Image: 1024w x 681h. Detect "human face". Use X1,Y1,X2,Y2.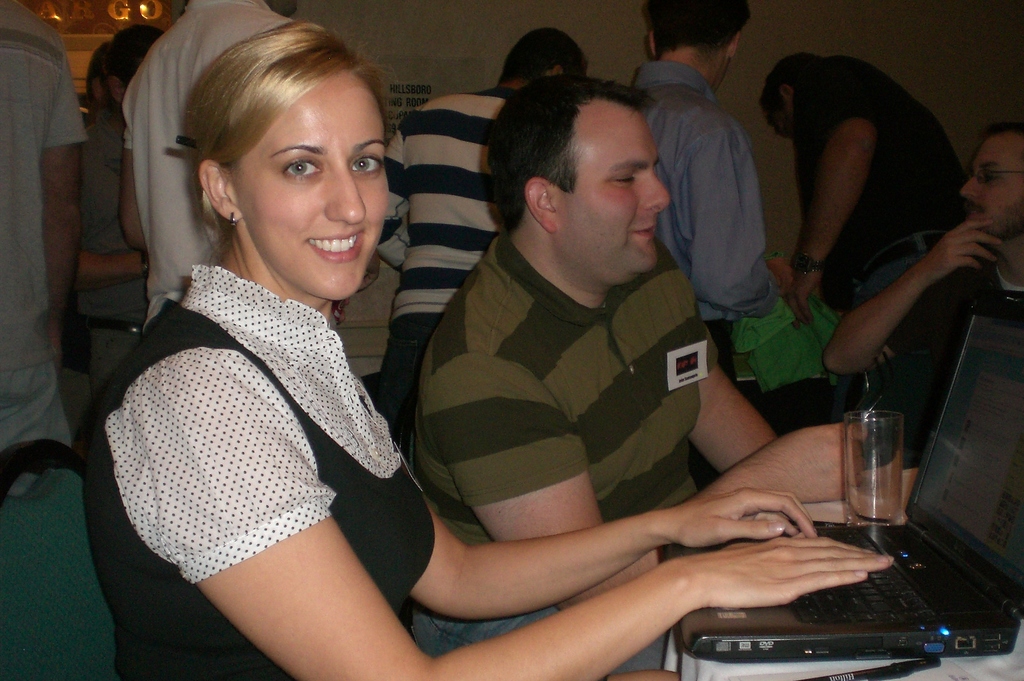
966,134,1023,234.
